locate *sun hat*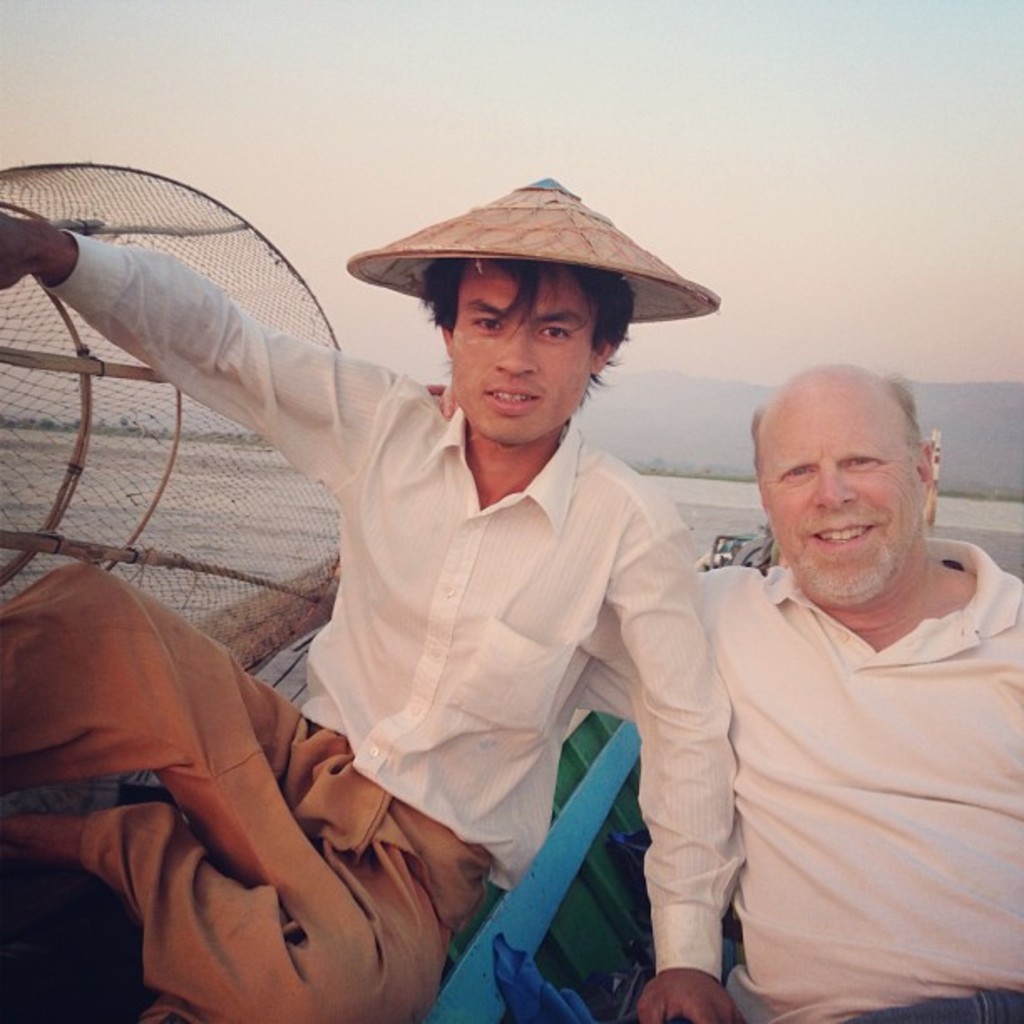
x1=345 y1=172 x2=716 y2=328
